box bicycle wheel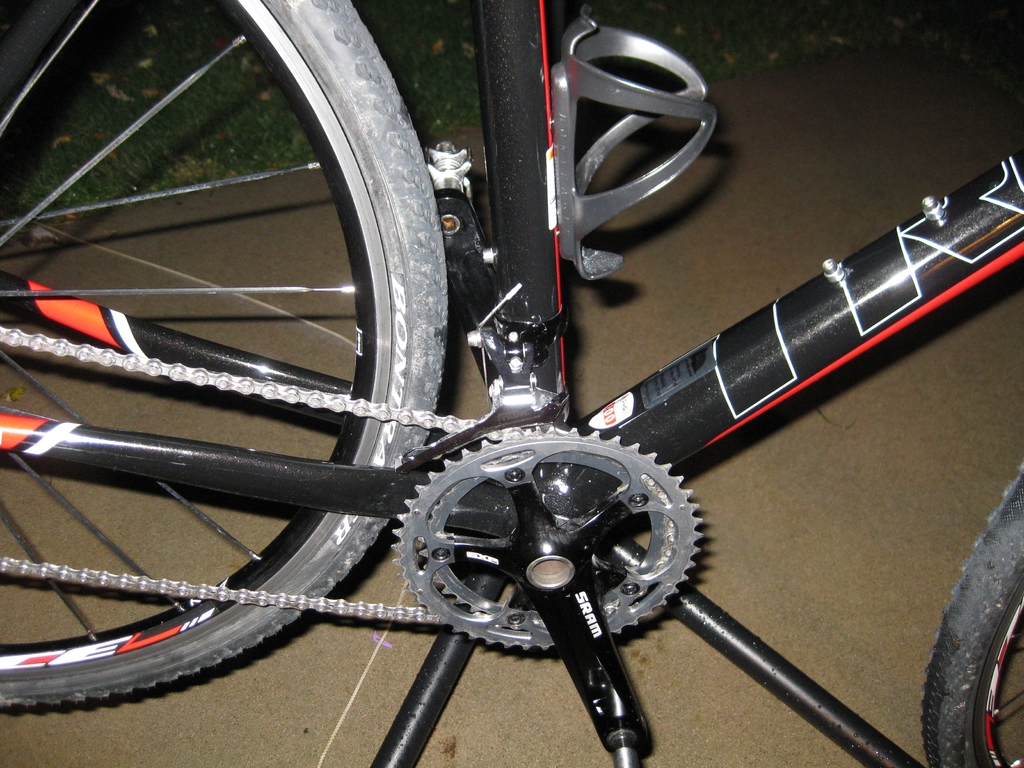
pyautogui.locateOnScreen(918, 474, 1023, 767)
